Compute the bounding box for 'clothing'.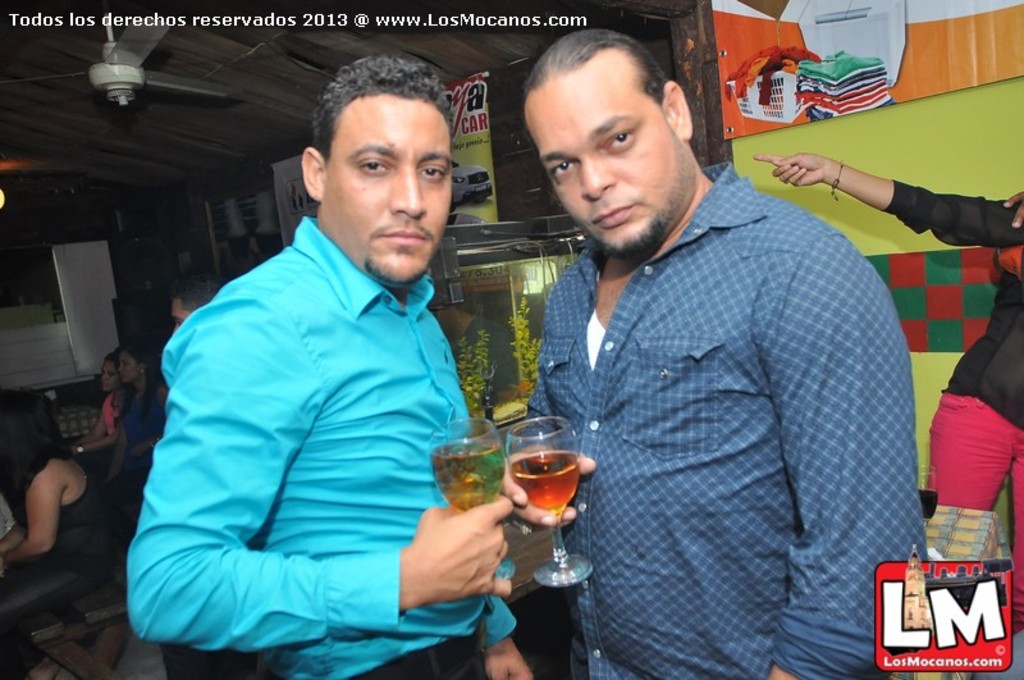
890 193 1023 653.
